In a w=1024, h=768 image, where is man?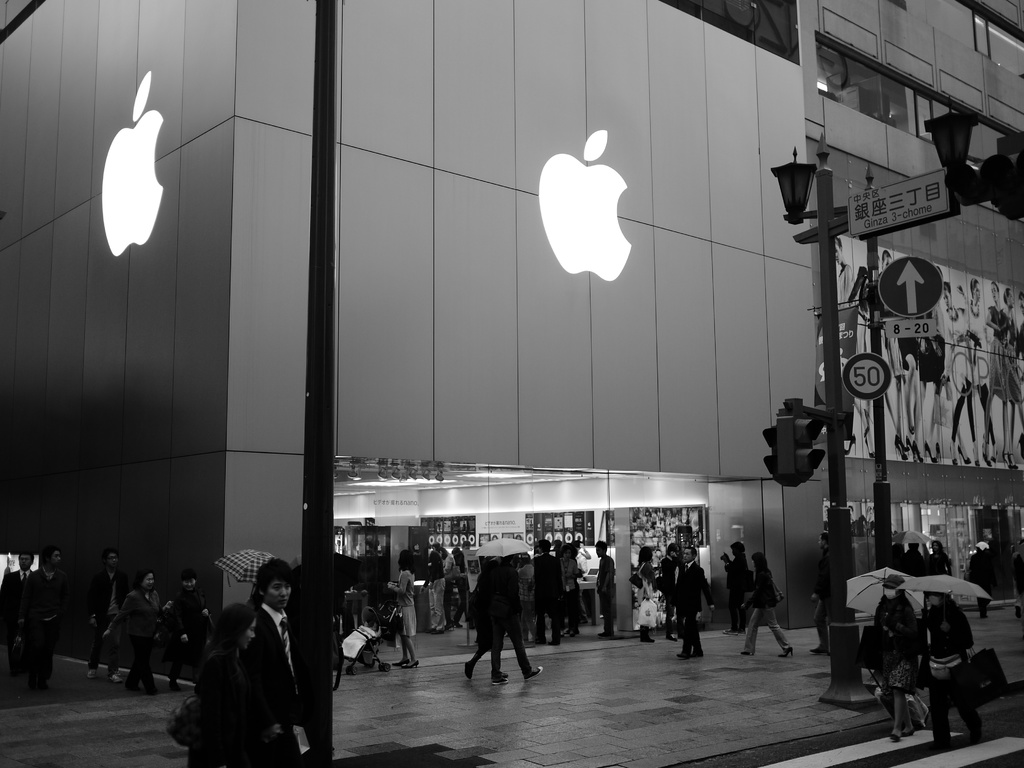
BBox(246, 558, 316, 767).
